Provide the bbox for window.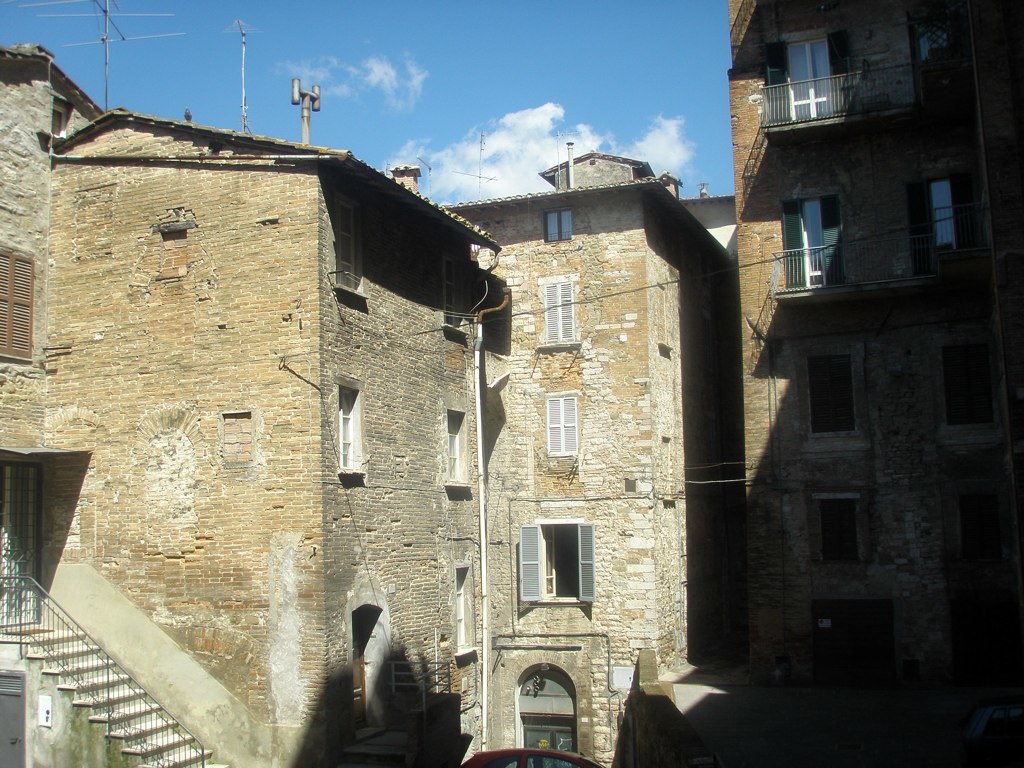
{"x1": 451, "y1": 563, "x2": 477, "y2": 650}.
